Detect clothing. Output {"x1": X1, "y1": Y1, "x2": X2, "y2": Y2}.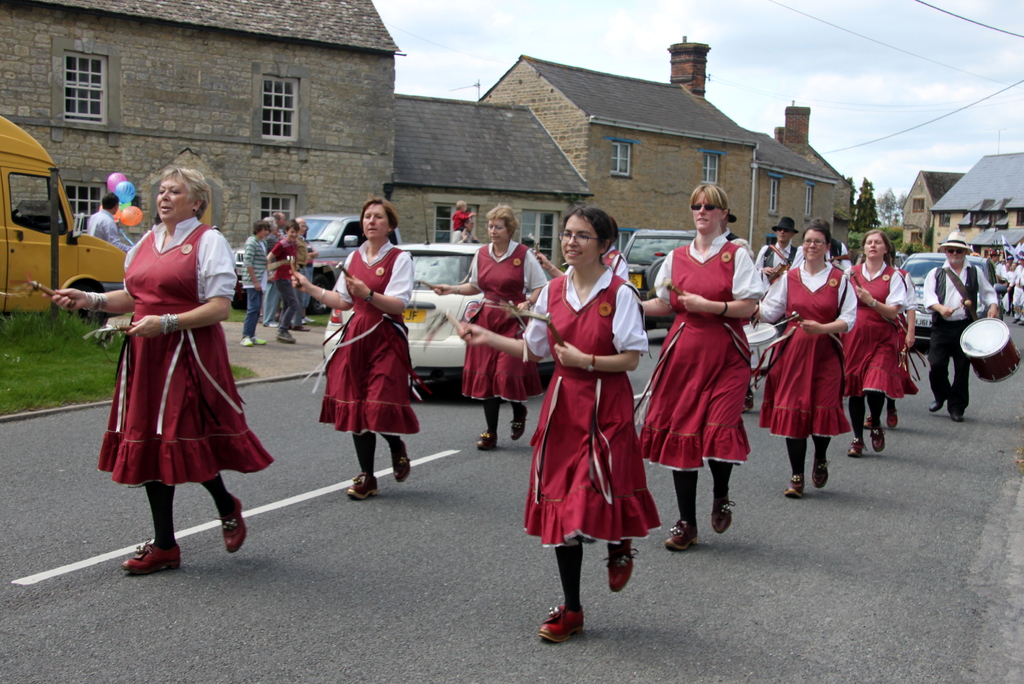
{"x1": 921, "y1": 260, "x2": 997, "y2": 412}.
